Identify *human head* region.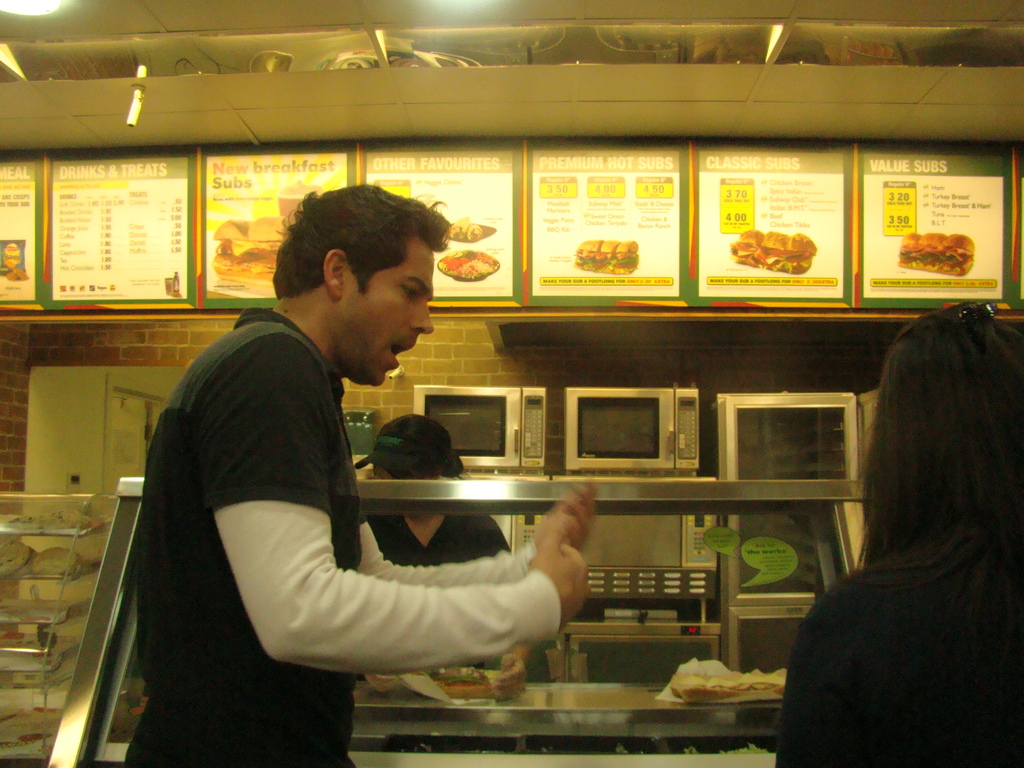
Region: bbox=(256, 186, 459, 360).
